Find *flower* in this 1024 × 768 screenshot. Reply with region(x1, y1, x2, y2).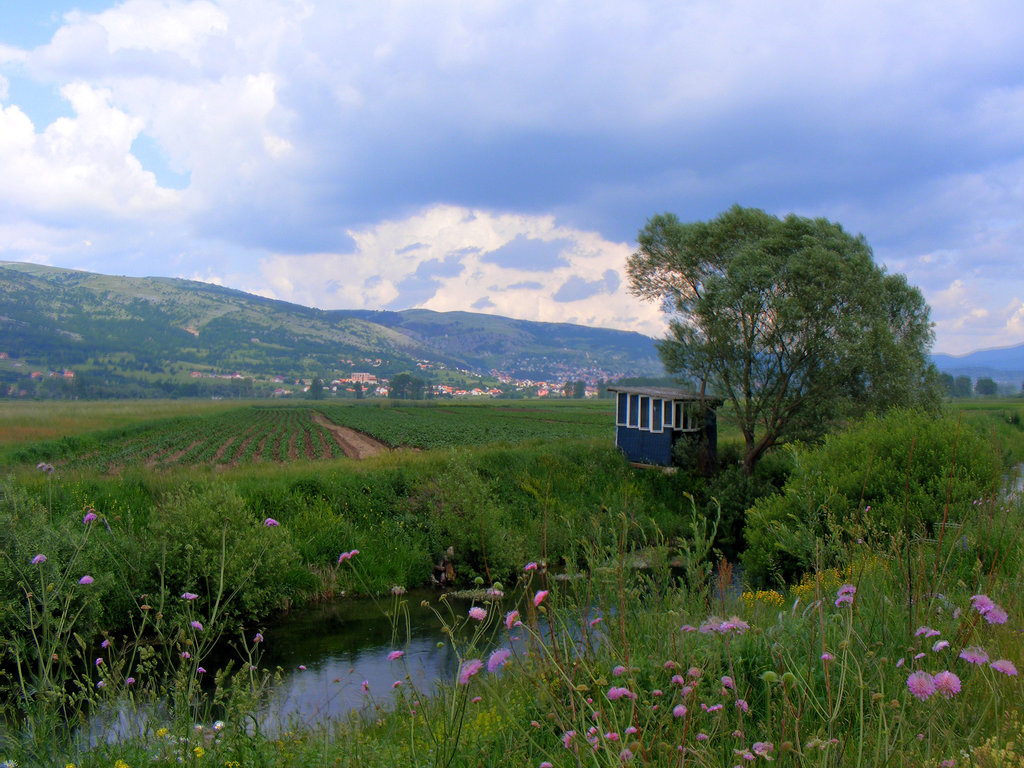
region(703, 703, 715, 716).
